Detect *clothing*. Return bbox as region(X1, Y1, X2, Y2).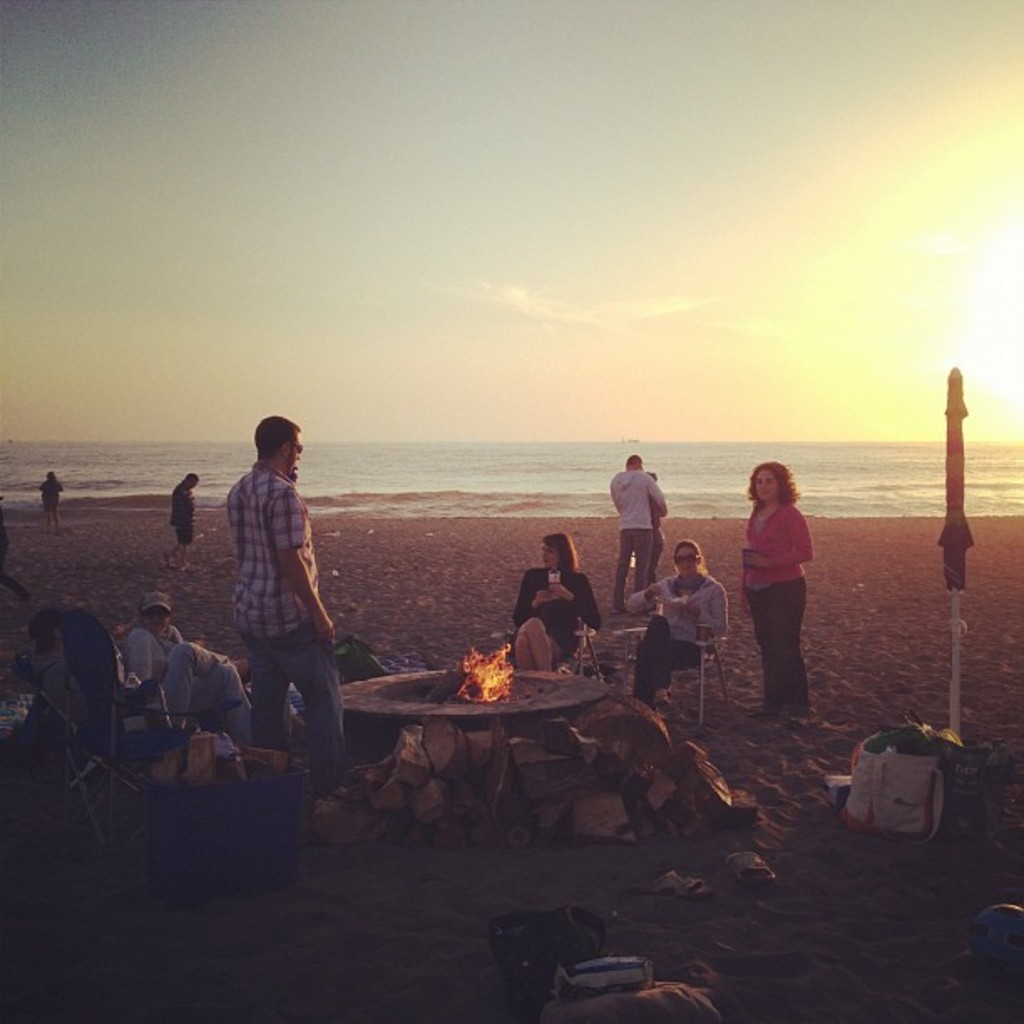
region(129, 612, 246, 751).
